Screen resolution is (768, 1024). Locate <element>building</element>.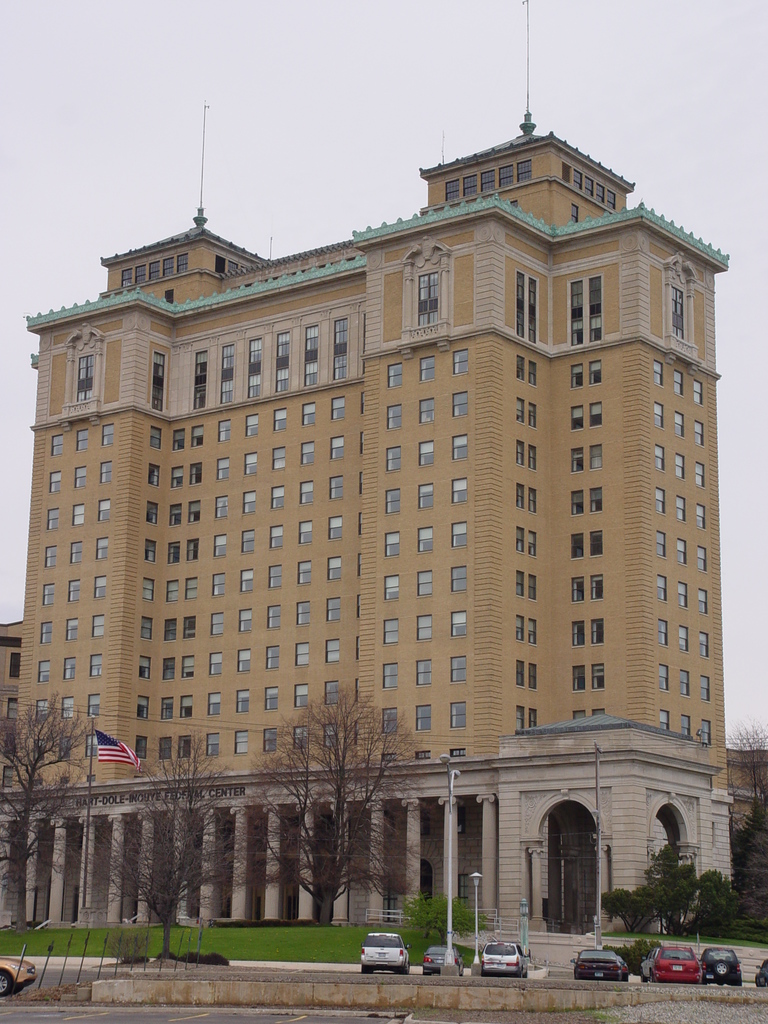
region(17, 106, 728, 944).
